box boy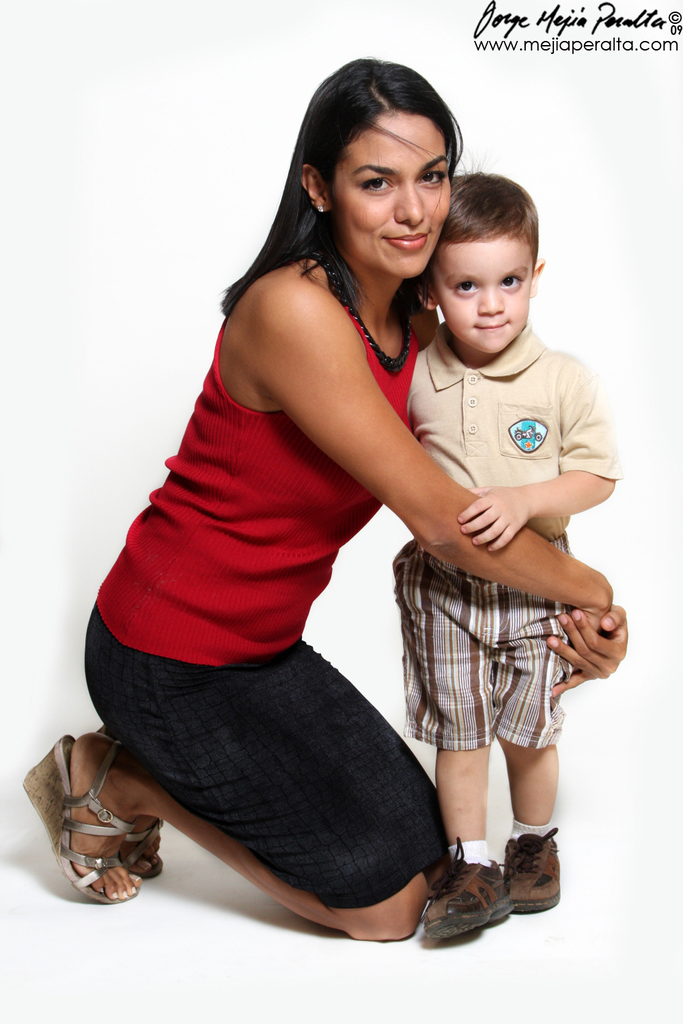
region(387, 161, 630, 956)
